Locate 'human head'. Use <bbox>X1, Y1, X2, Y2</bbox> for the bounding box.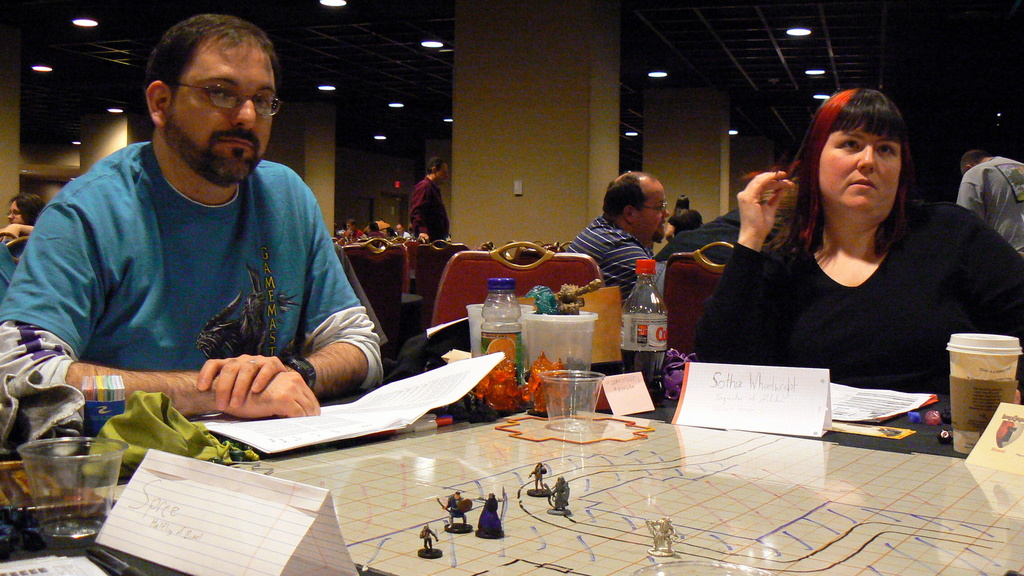
<bbox>676, 192, 692, 209</bbox>.
